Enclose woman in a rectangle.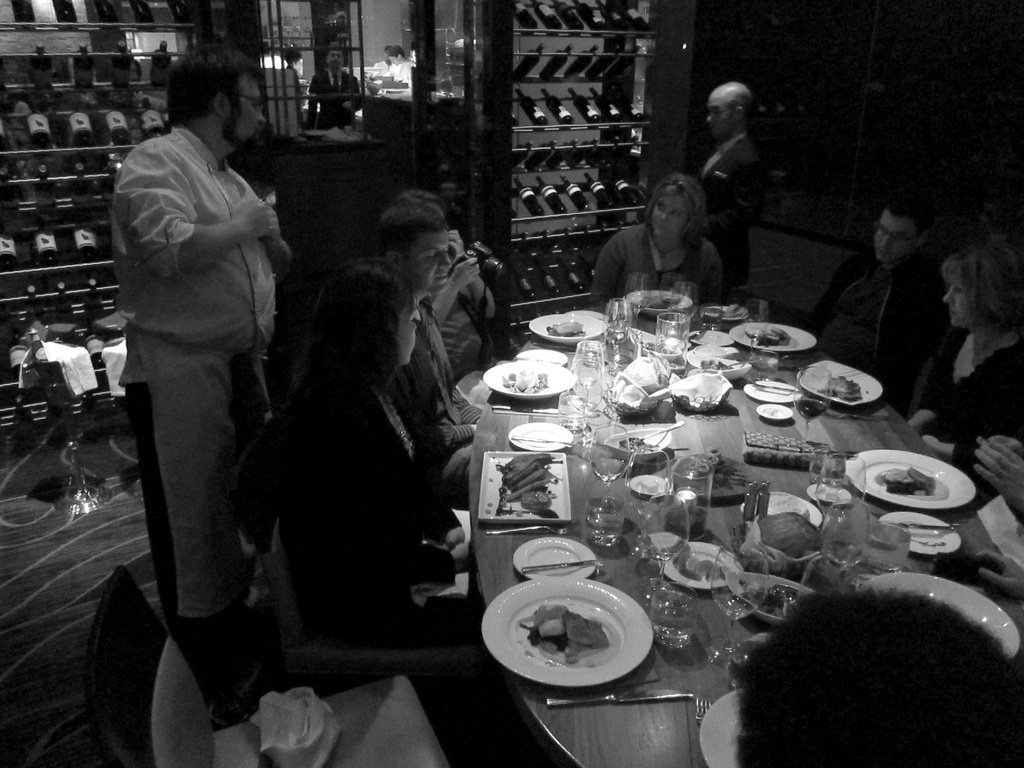
bbox=(285, 258, 477, 641).
